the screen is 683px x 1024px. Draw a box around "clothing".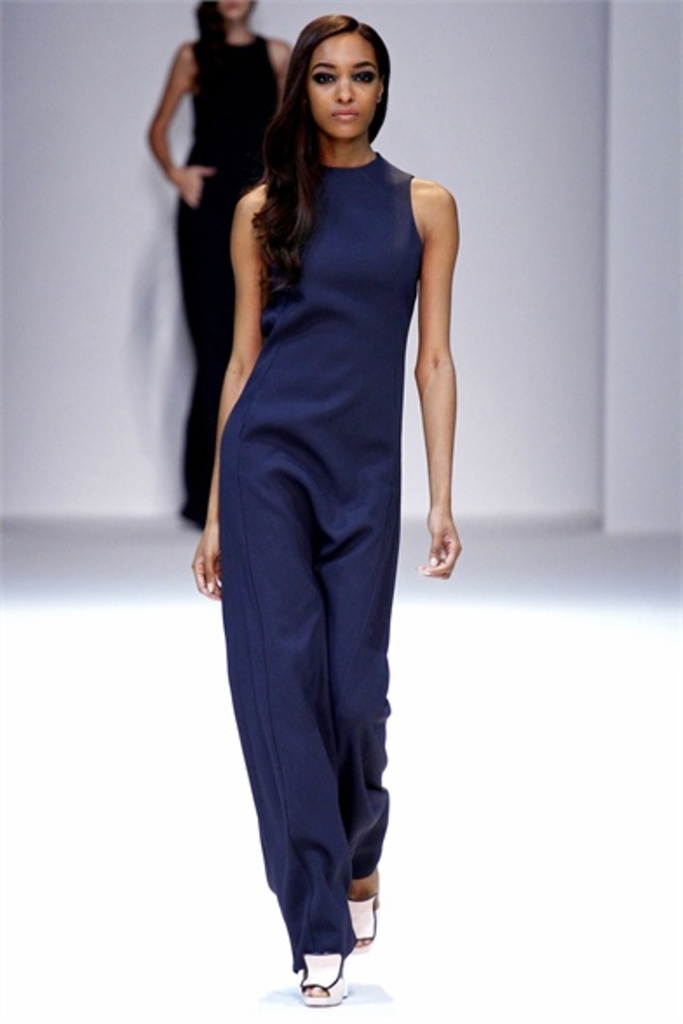
(221,146,429,953).
